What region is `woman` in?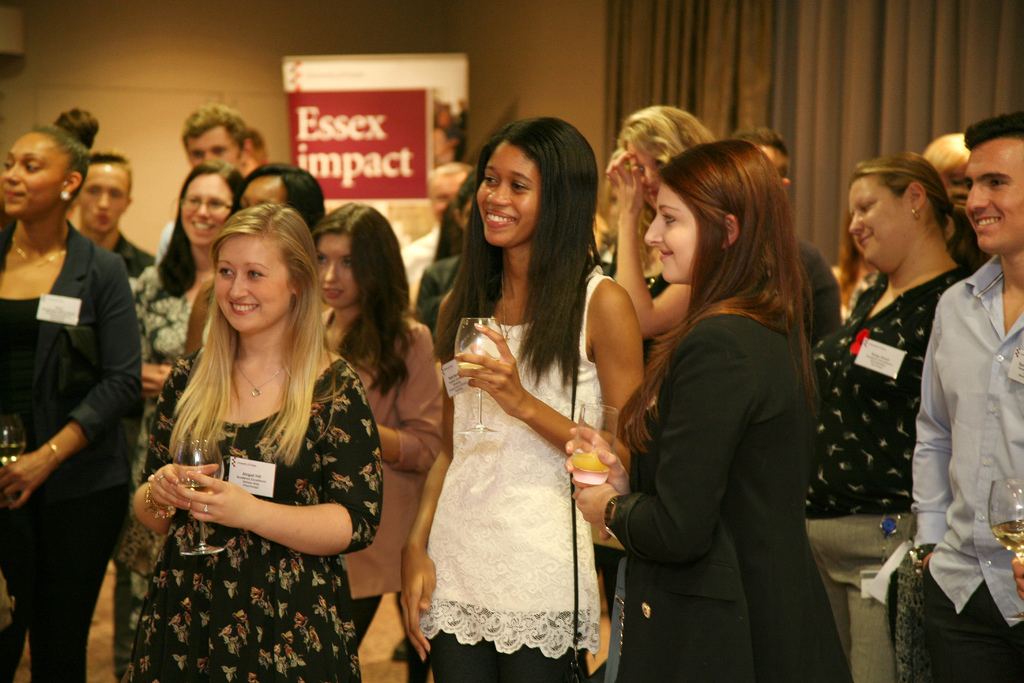
crop(603, 111, 845, 682).
